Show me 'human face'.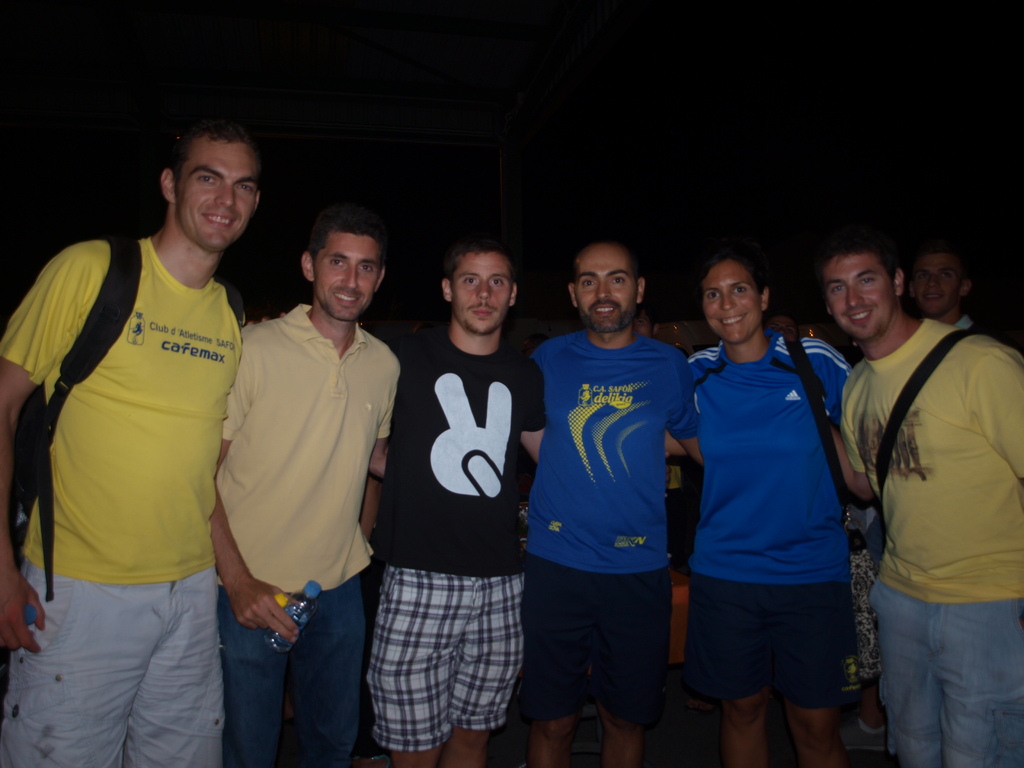
'human face' is here: <bbox>913, 257, 959, 319</bbox>.
